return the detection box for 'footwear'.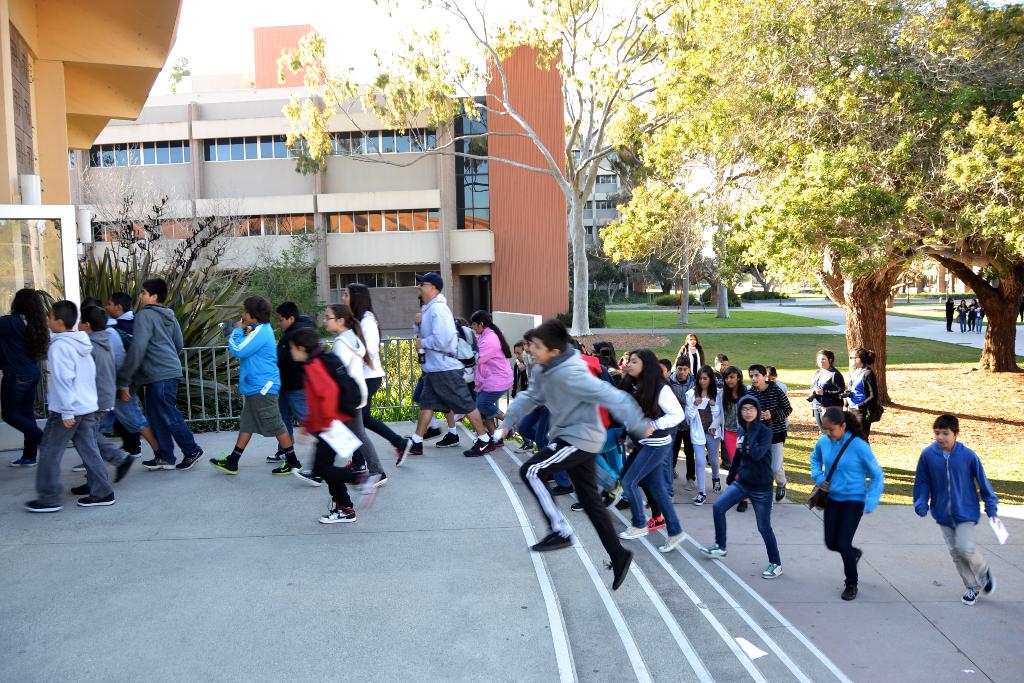
box(982, 570, 1003, 594).
